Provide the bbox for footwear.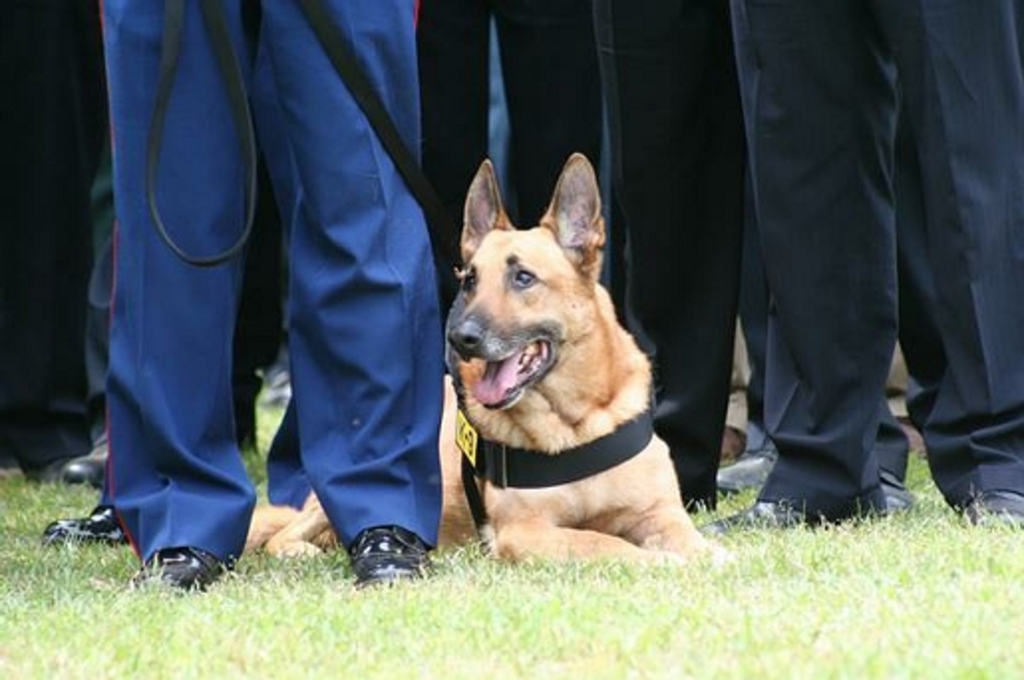
{"left": 129, "top": 543, "right": 241, "bottom": 600}.
